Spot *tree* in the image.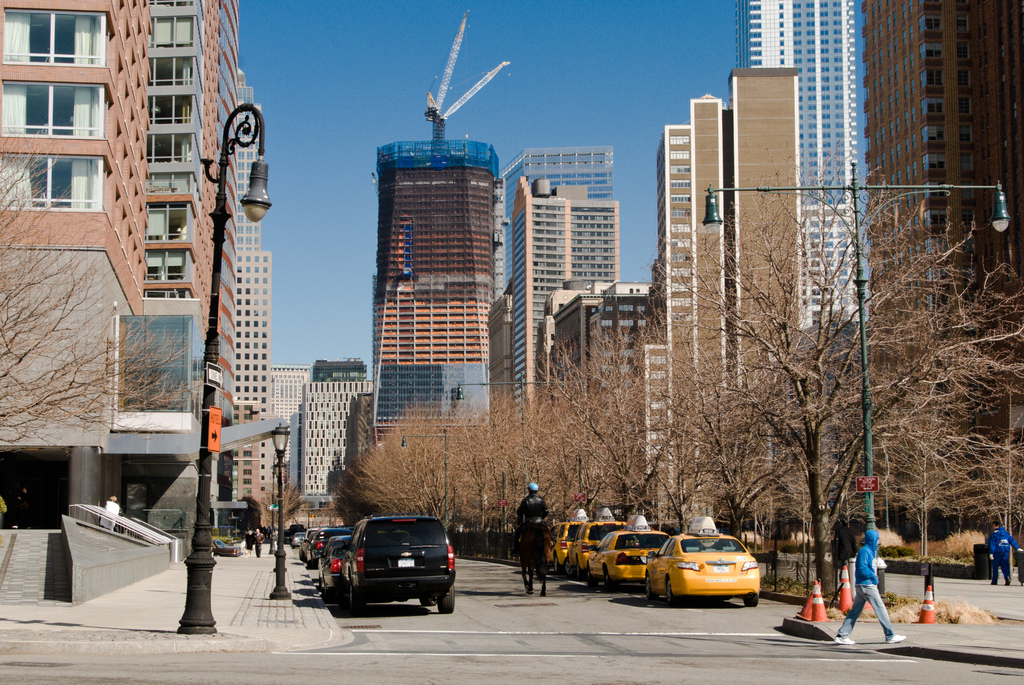
*tree* found at <region>0, 119, 191, 456</region>.
